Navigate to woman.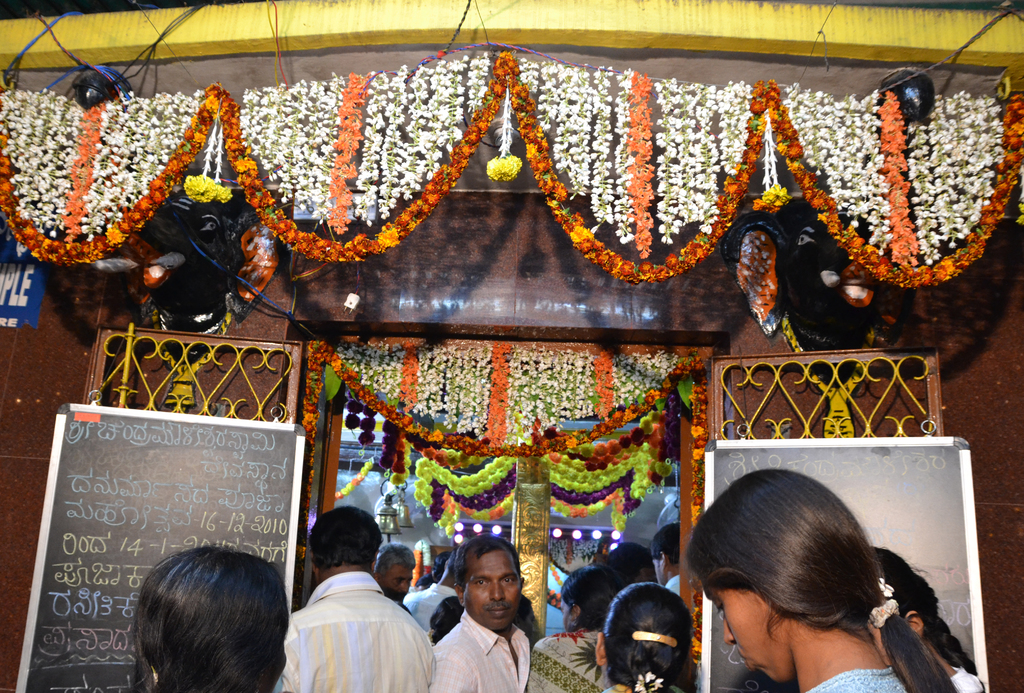
Navigation target: crop(424, 595, 465, 649).
